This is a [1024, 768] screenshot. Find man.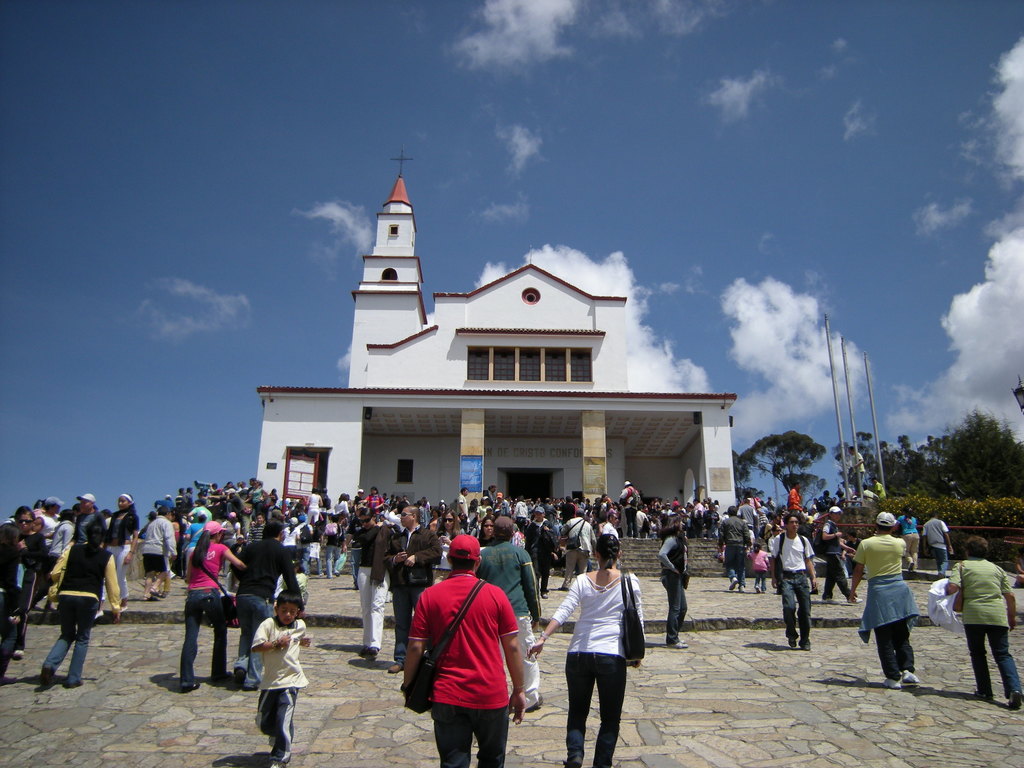
Bounding box: bbox=[819, 509, 863, 605].
